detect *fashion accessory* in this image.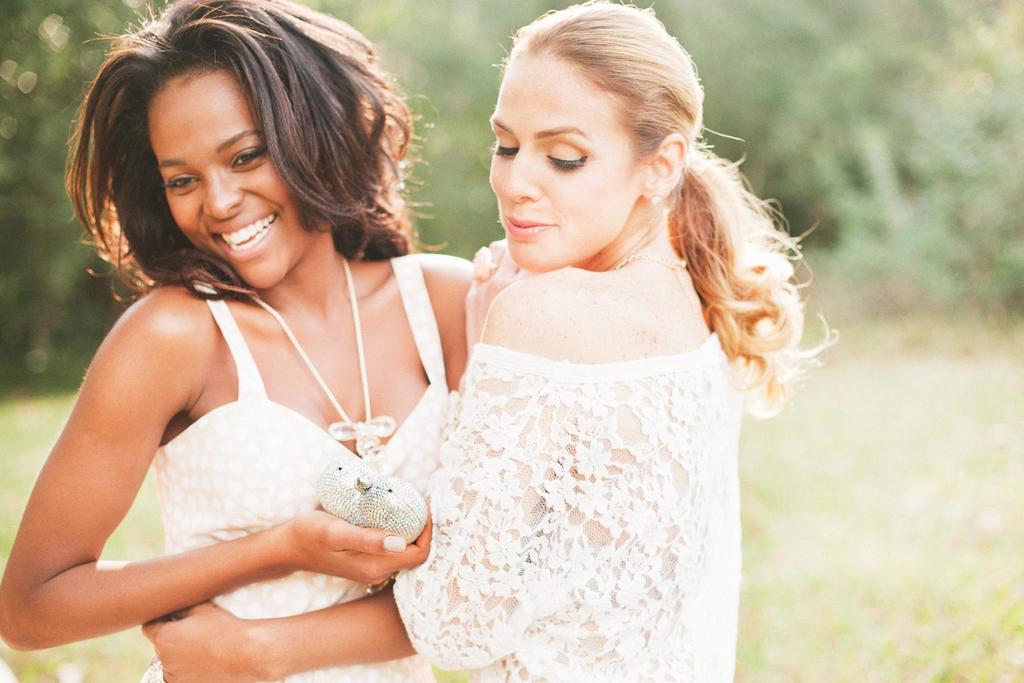
Detection: box=[245, 251, 397, 466].
